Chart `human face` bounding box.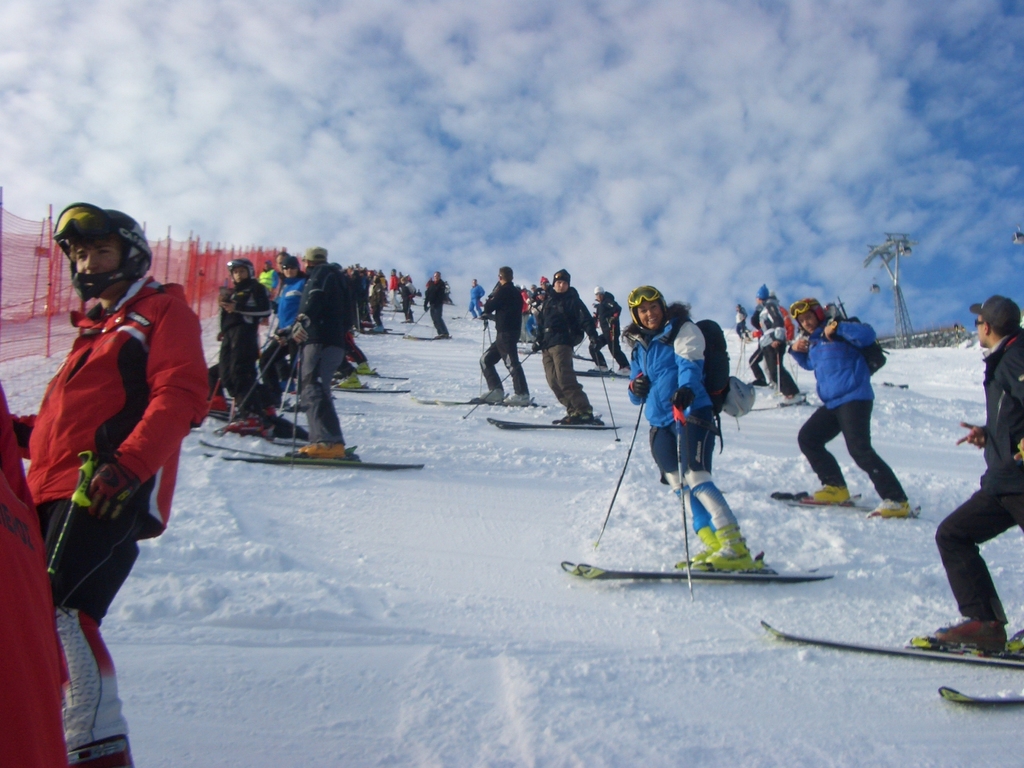
Charted: crop(72, 230, 131, 286).
